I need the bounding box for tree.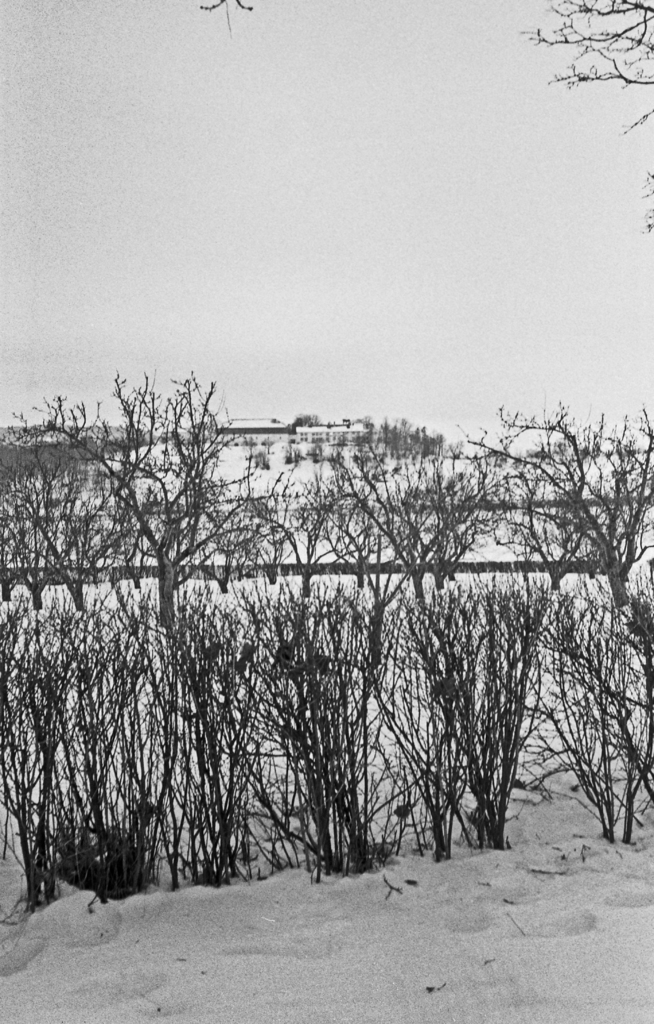
Here it is: select_region(519, 0, 653, 235).
